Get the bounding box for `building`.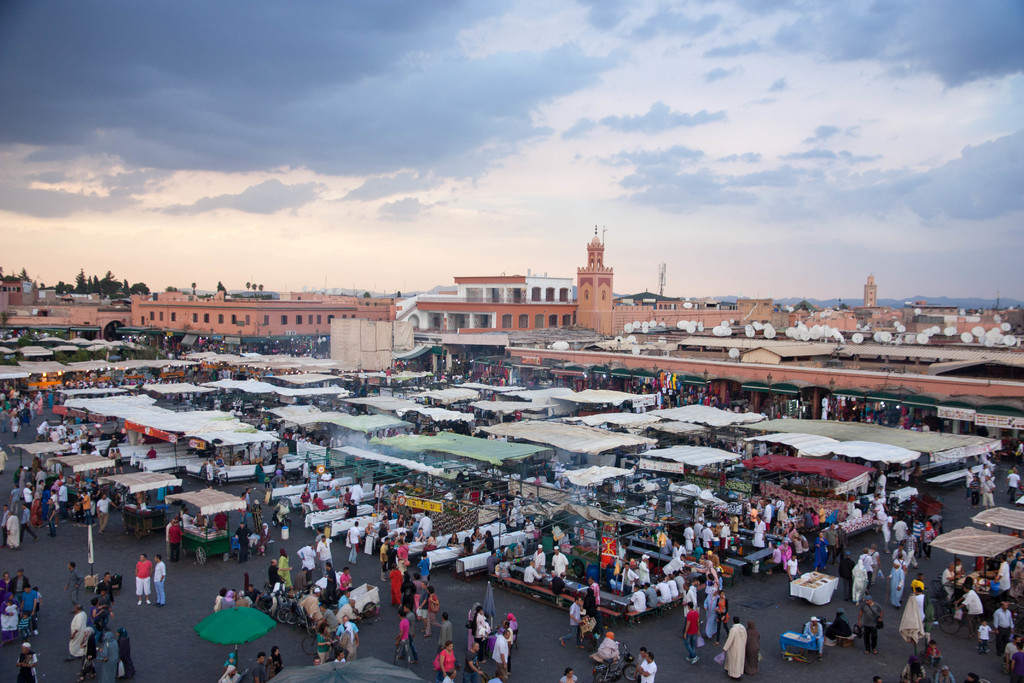
[790,277,904,329].
